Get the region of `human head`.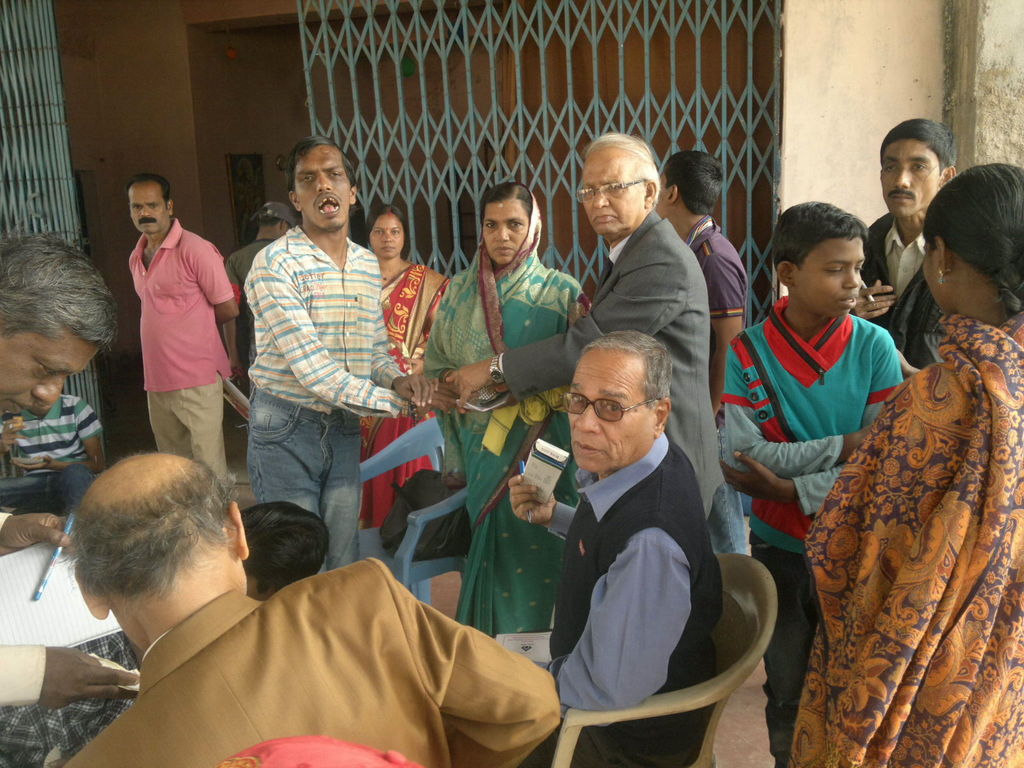
Rect(248, 200, 293, 241).
